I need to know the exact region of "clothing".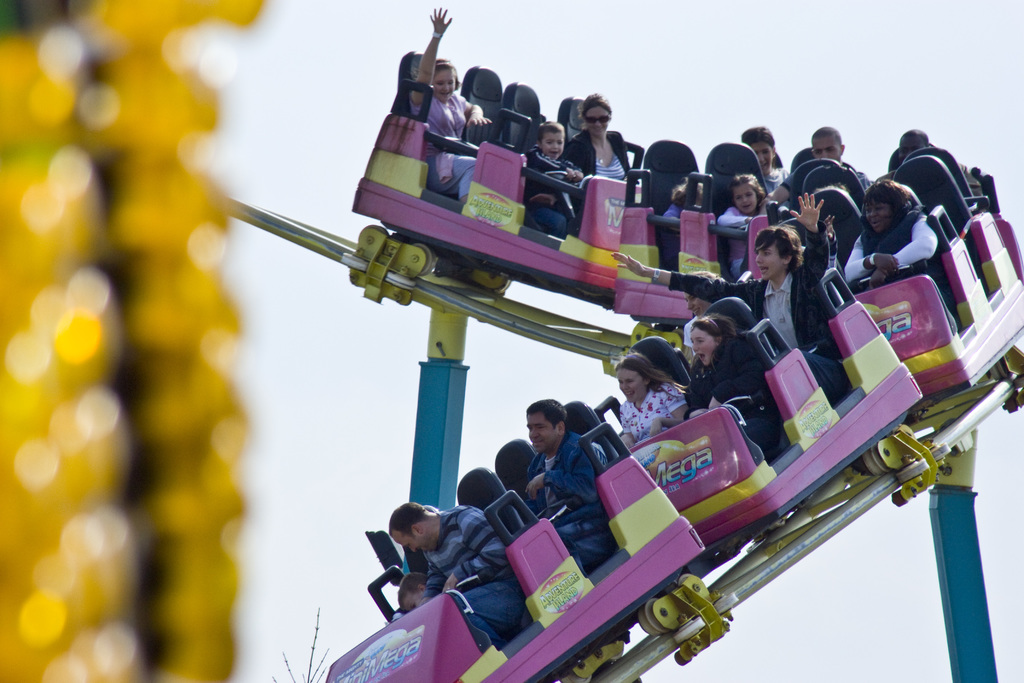
Region: detection(843, 210, 927, 283).
